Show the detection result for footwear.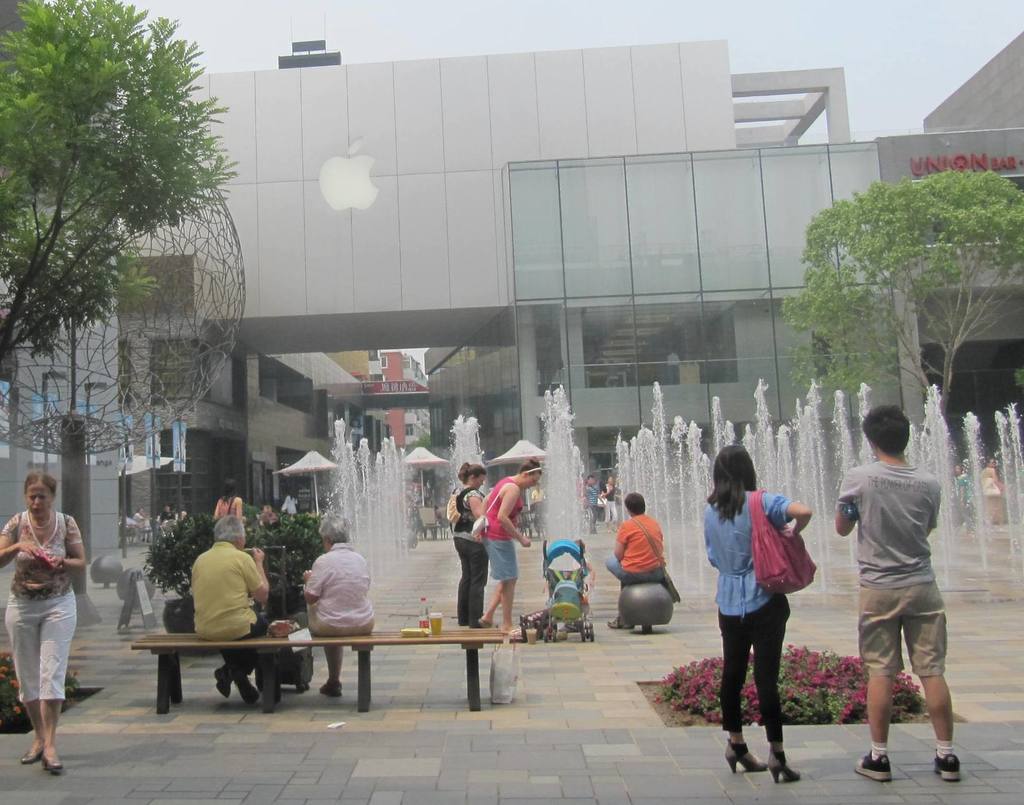
[214,670,229,701].
